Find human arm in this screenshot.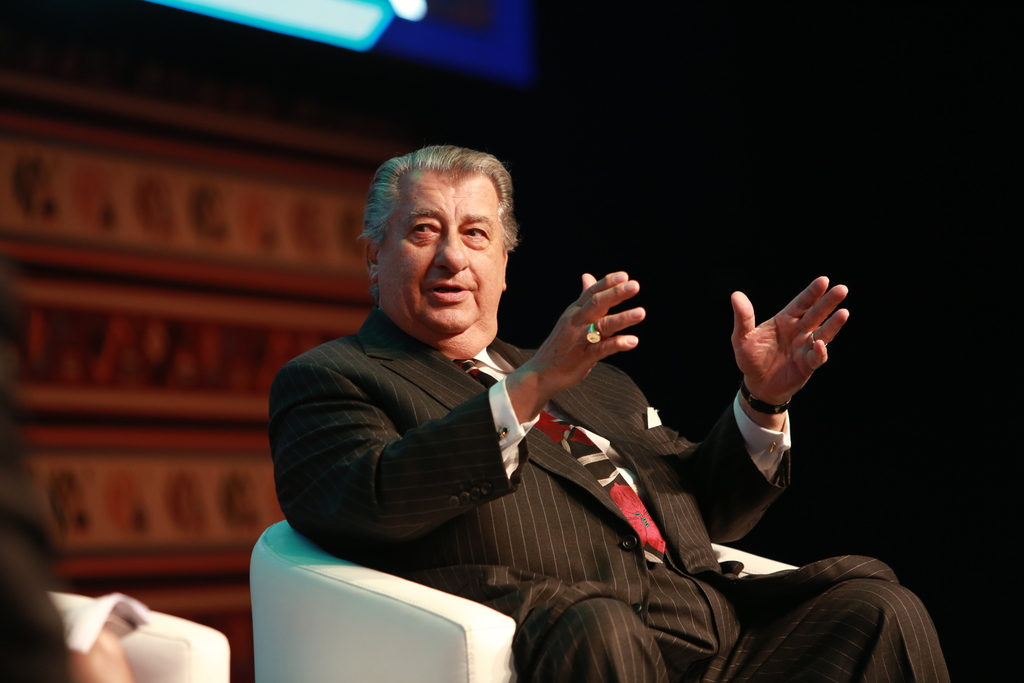
The bounding box for human arm is 0,305,147,682.
